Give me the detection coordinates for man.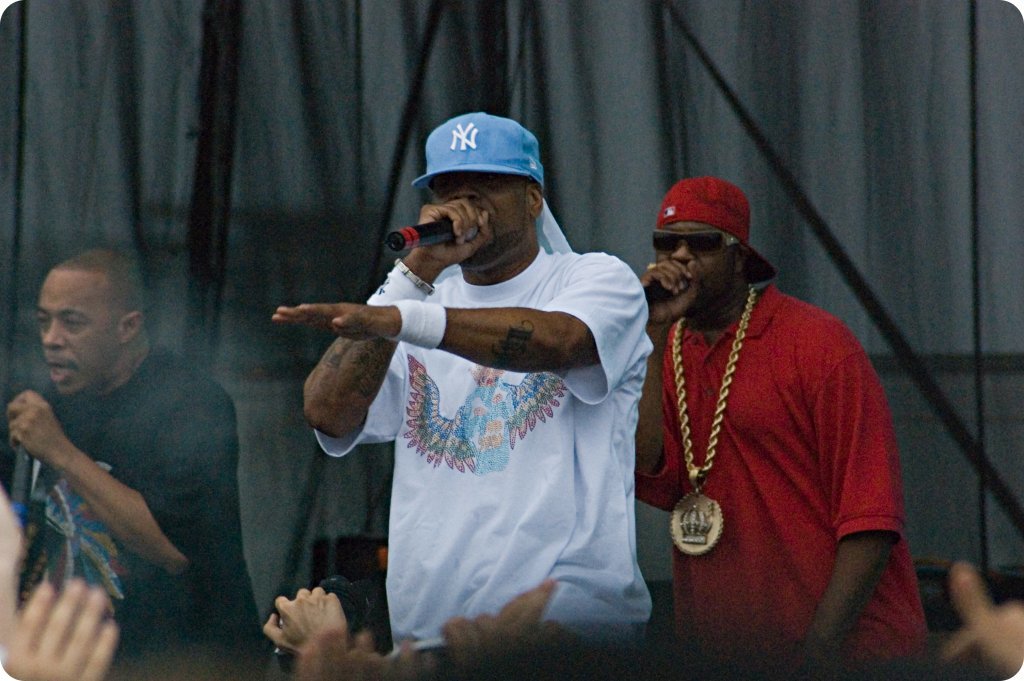
BBox(623, 150, 917, 660).
